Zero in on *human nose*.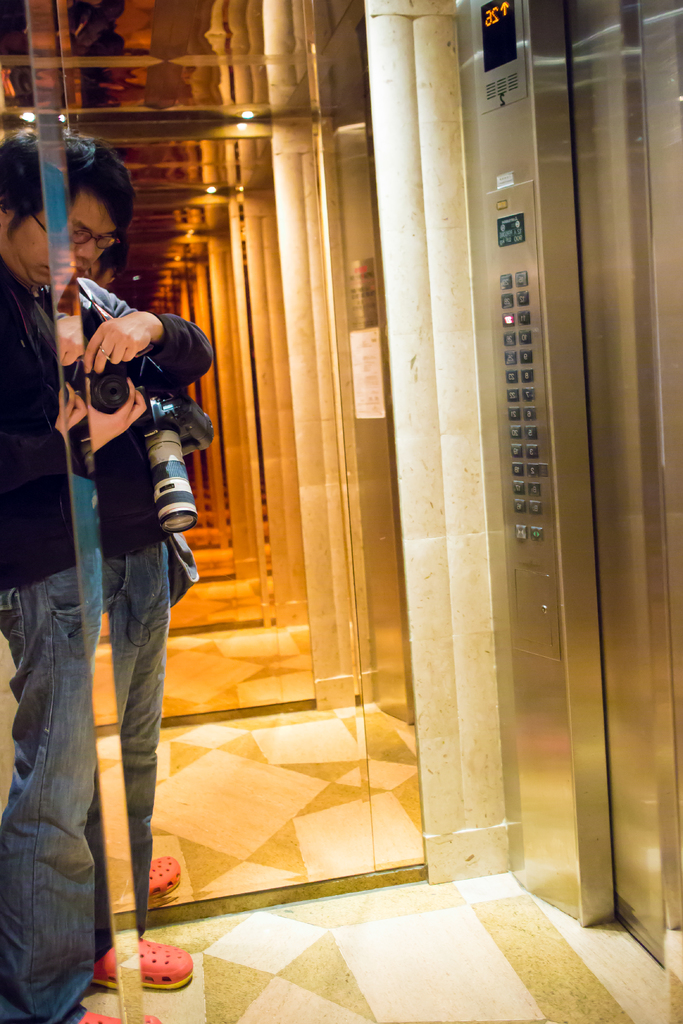
Zeroed in: (76, 242, 97, 262).
